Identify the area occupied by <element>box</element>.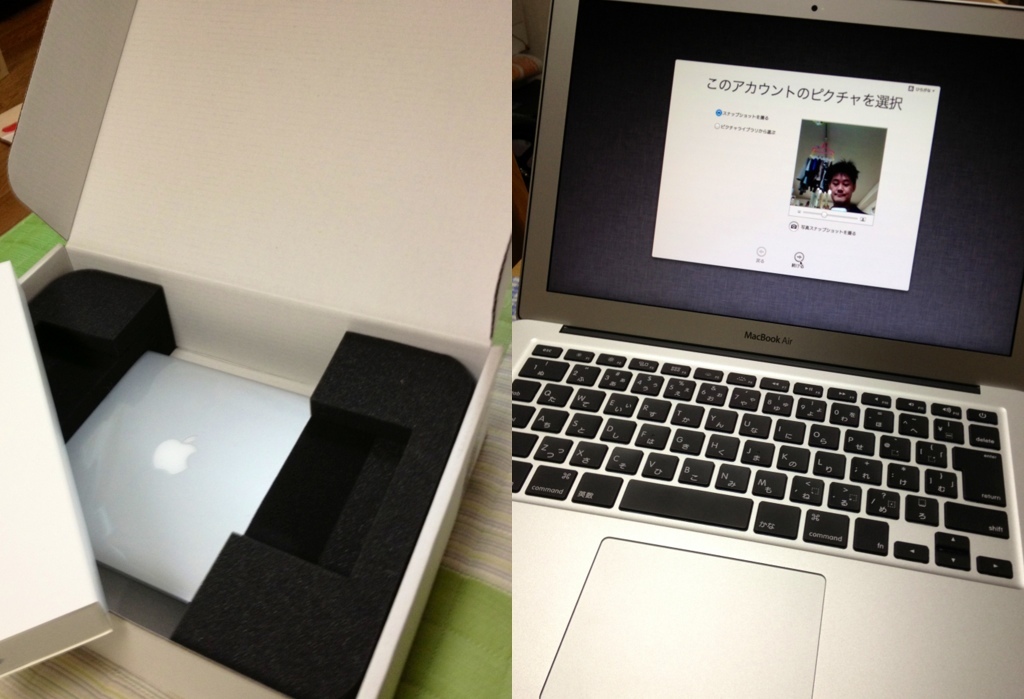
Area: crop(0, 0, 511, 698).
